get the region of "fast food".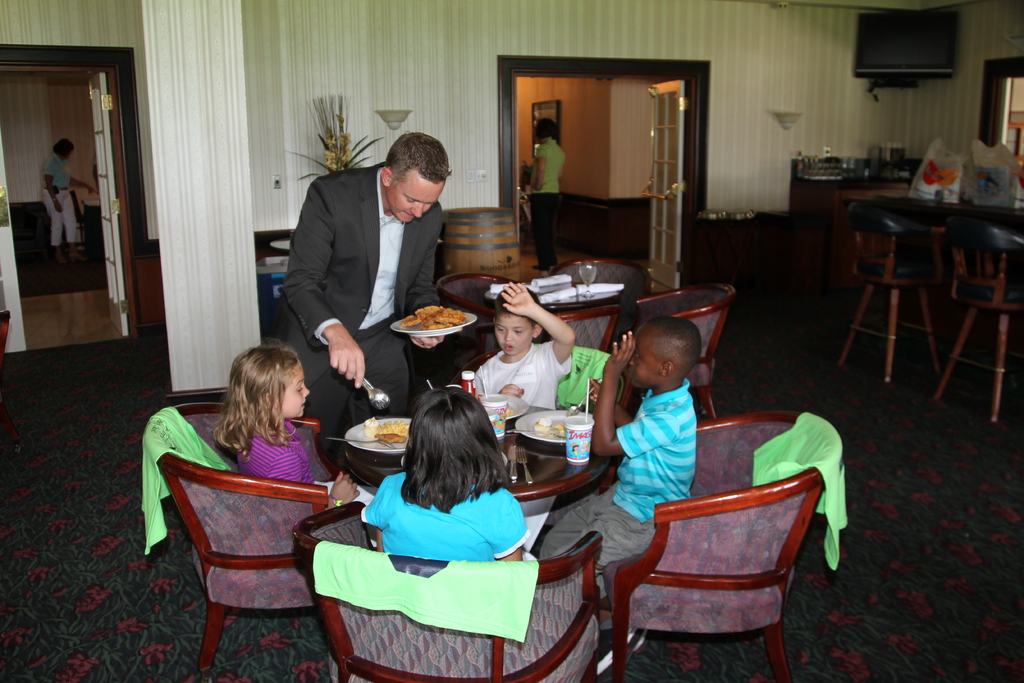
399/302/468/334.
